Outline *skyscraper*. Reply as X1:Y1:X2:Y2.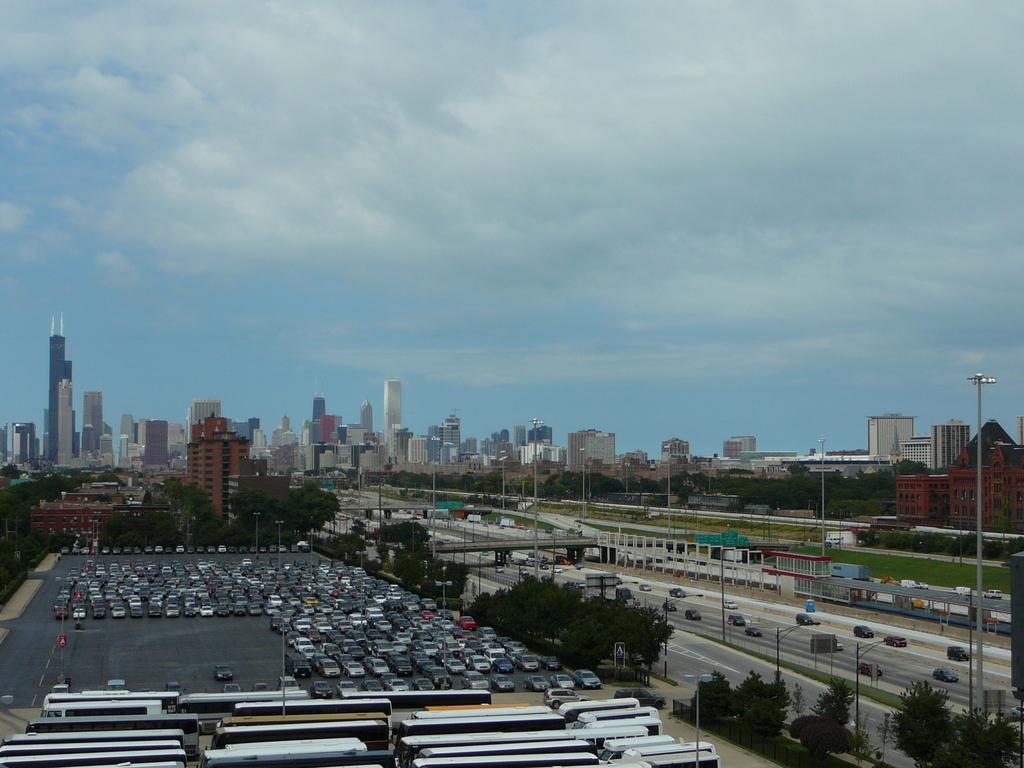
58:377:72:461.
